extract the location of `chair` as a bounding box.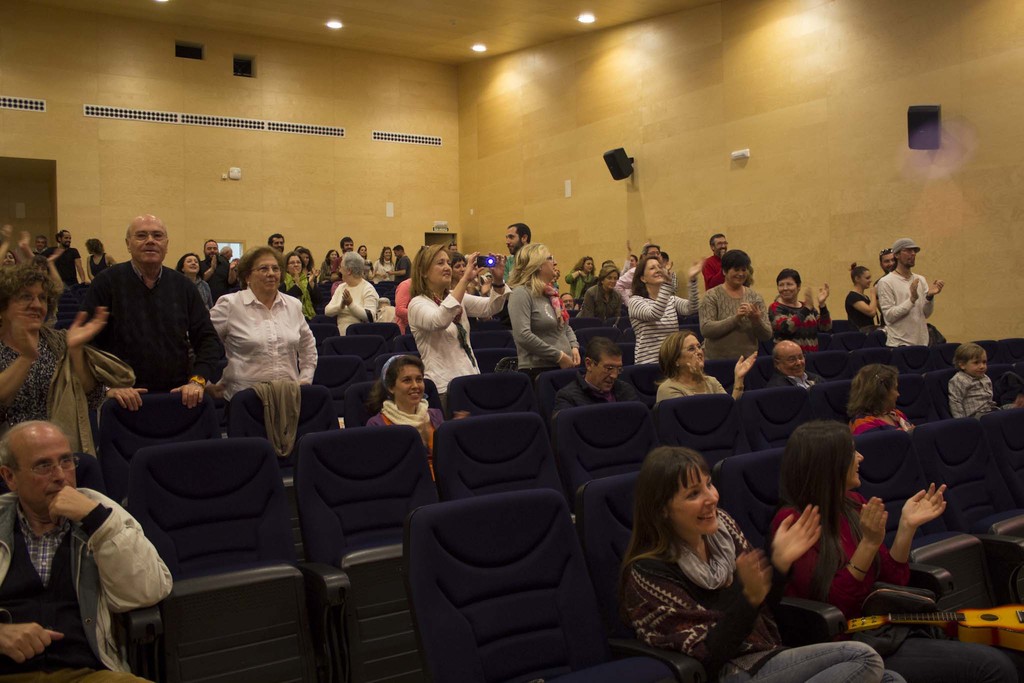
927, 370, 957, 417.
